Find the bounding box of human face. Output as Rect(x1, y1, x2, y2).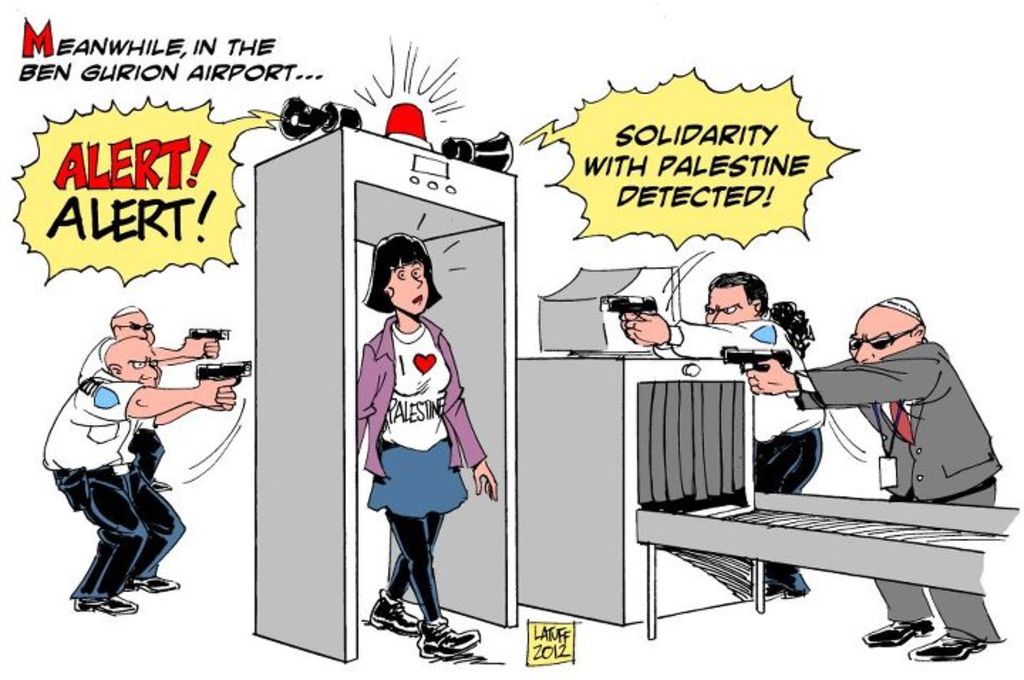
Rect(843, 309, 905, 358).
